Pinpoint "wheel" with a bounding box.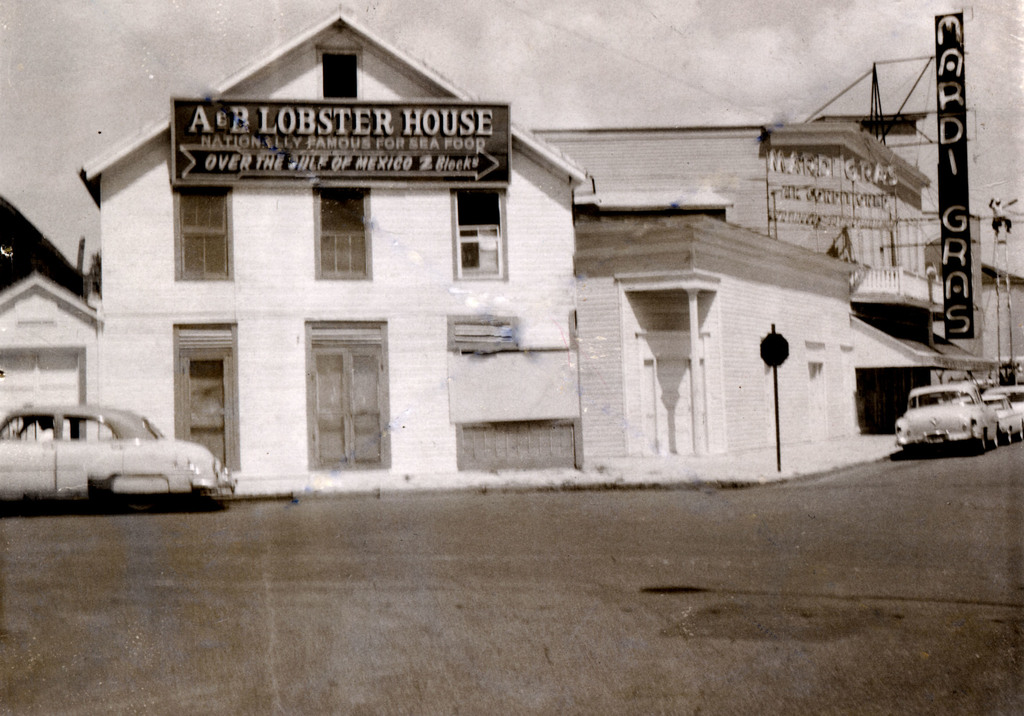
<region>122, 494, 156, 511</region>.
